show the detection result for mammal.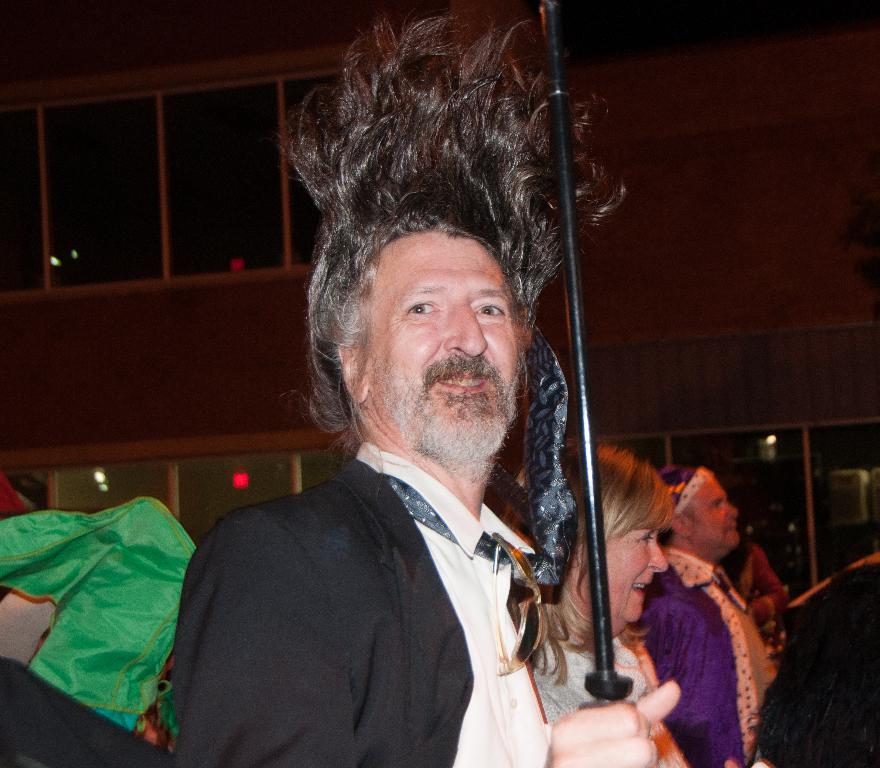
pyautogui.locateOnScreen(760, 474, 879, 767).
